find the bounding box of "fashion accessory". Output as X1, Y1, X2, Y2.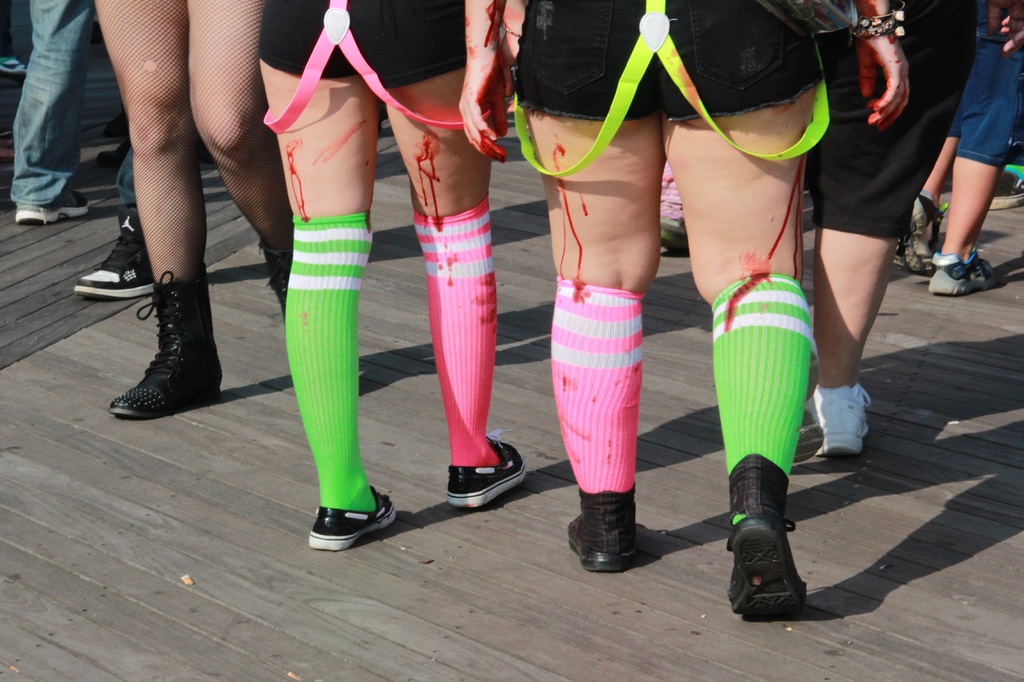
726, 452, 809, 623.
